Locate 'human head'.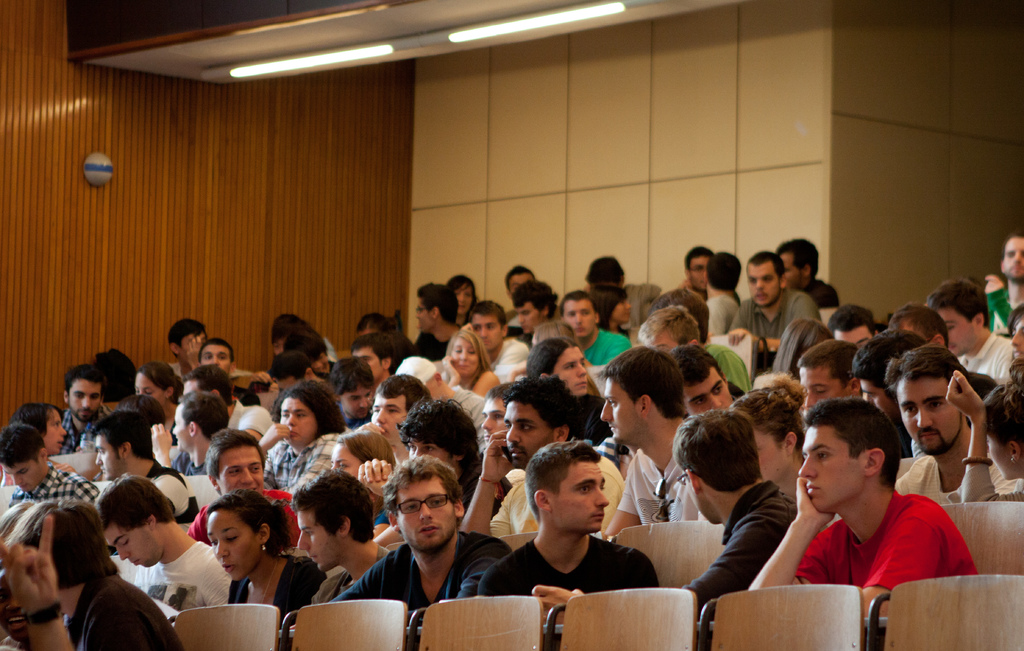
Bounding box: <bbox>292, 471, 376, 574</bbox>.
